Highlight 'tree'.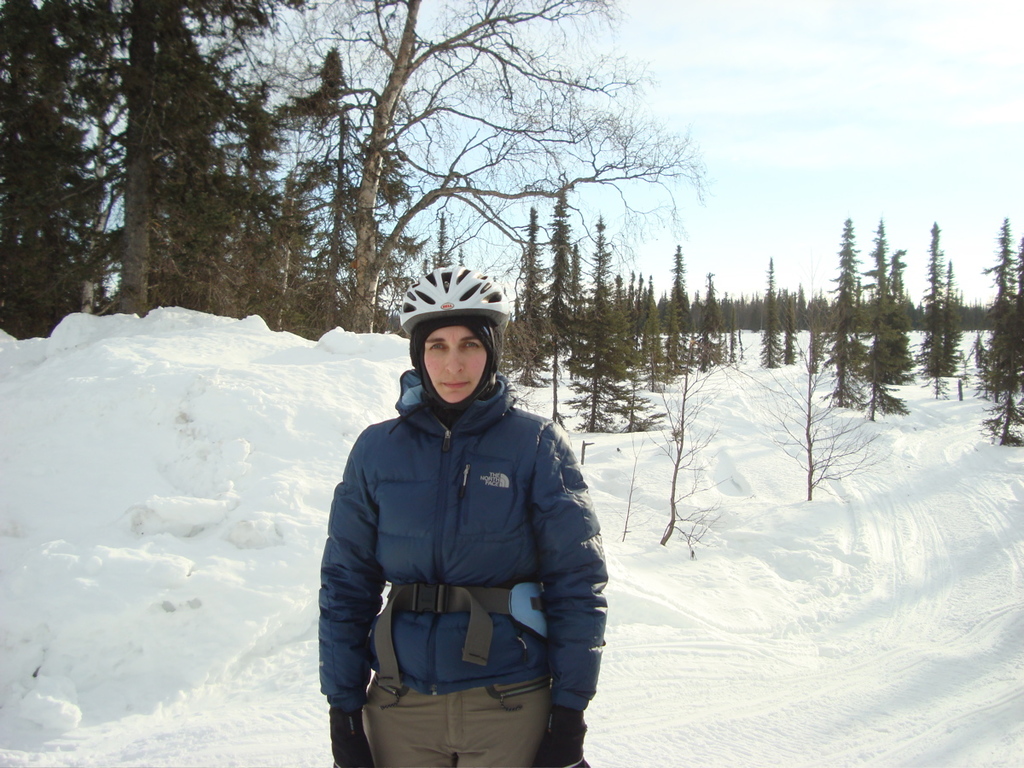
Highlighted region: <bbox>137, 0, 241, 325</bbox>.
